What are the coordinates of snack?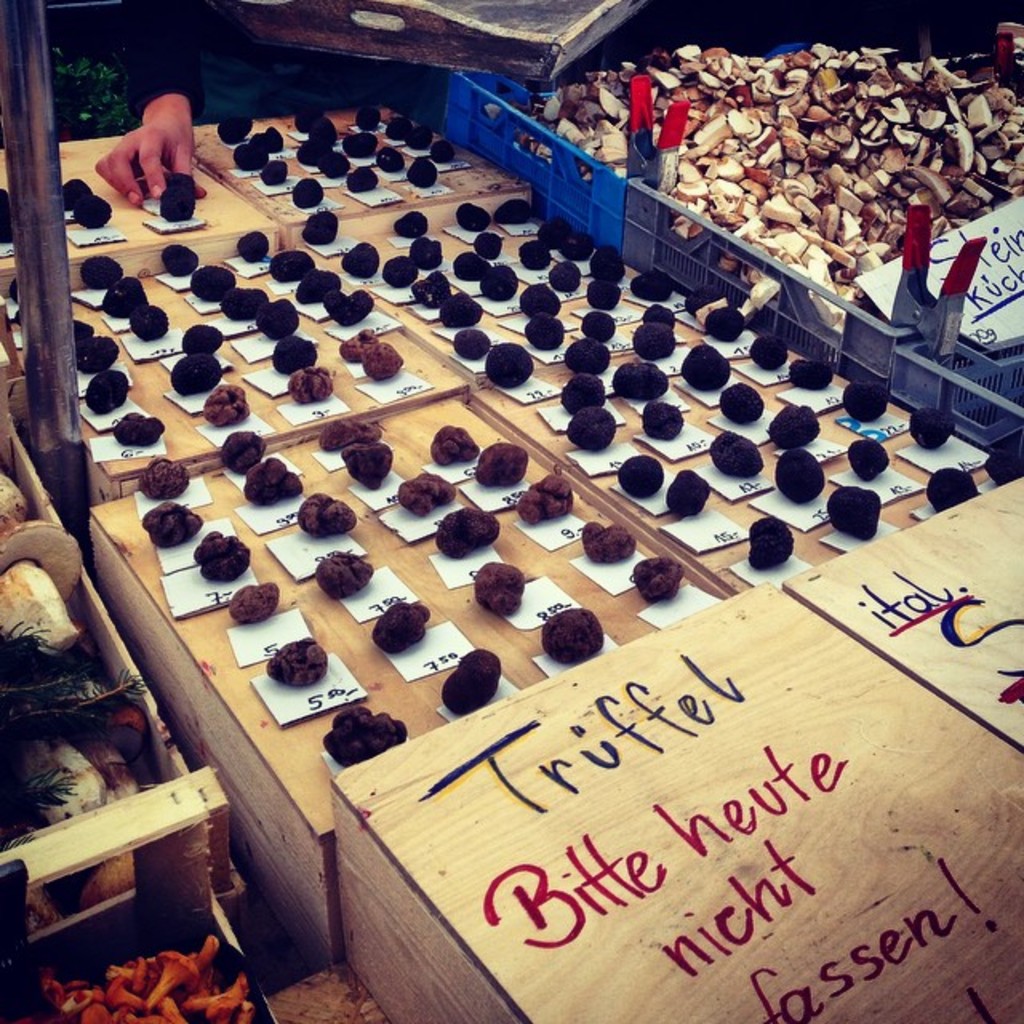
[435, 283, 482, 325].
